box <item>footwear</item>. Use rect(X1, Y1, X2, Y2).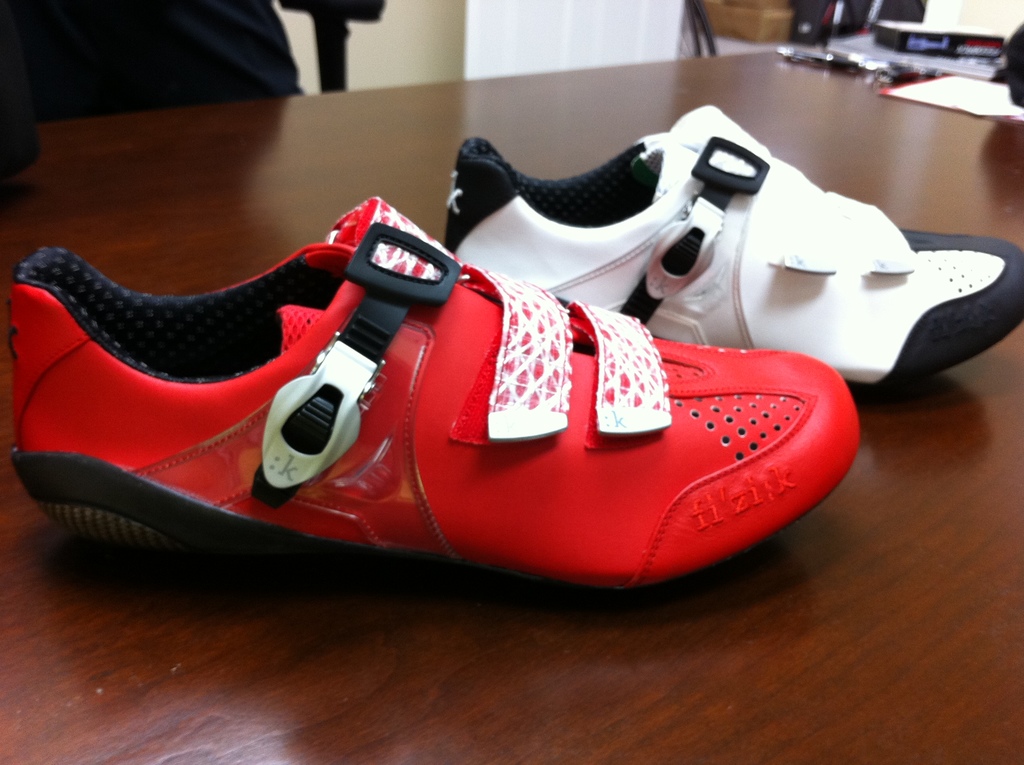
rect(3, 198, 841, 605).
